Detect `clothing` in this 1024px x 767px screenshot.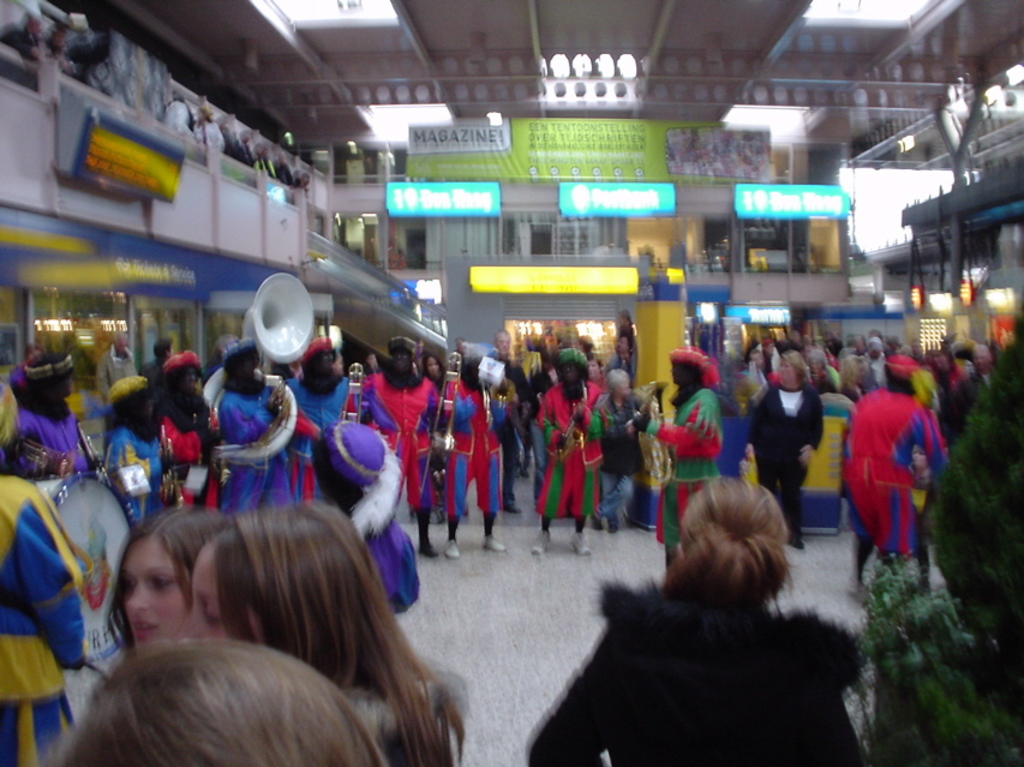
Detection: region(658, 379, 730, 550).
